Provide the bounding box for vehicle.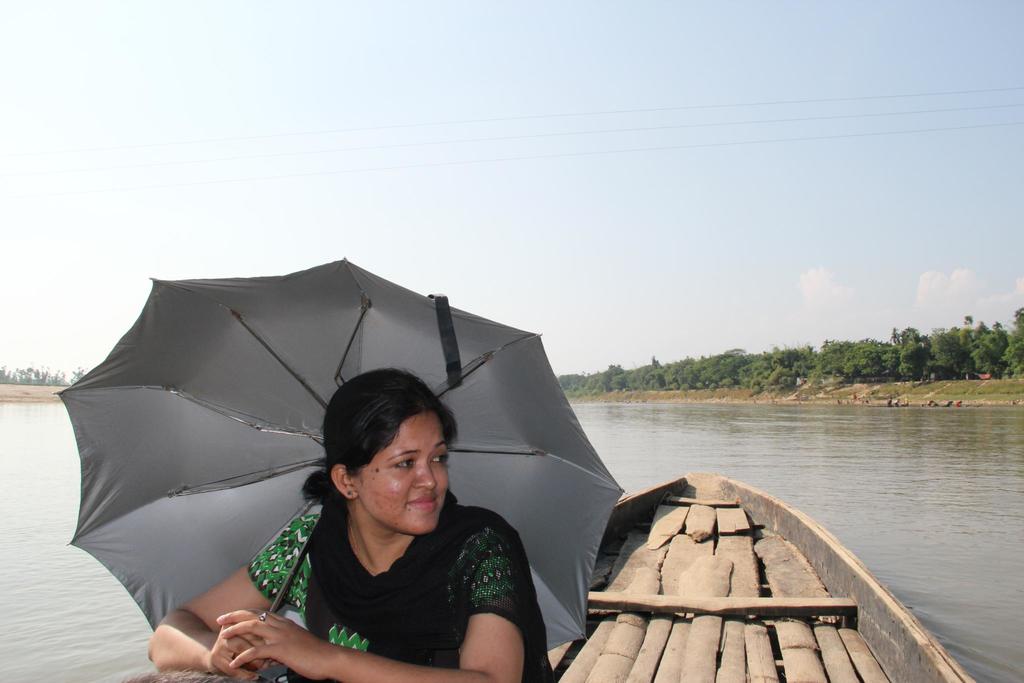
pyautogui.locateOnScreen(531, 466, 971, 682).
